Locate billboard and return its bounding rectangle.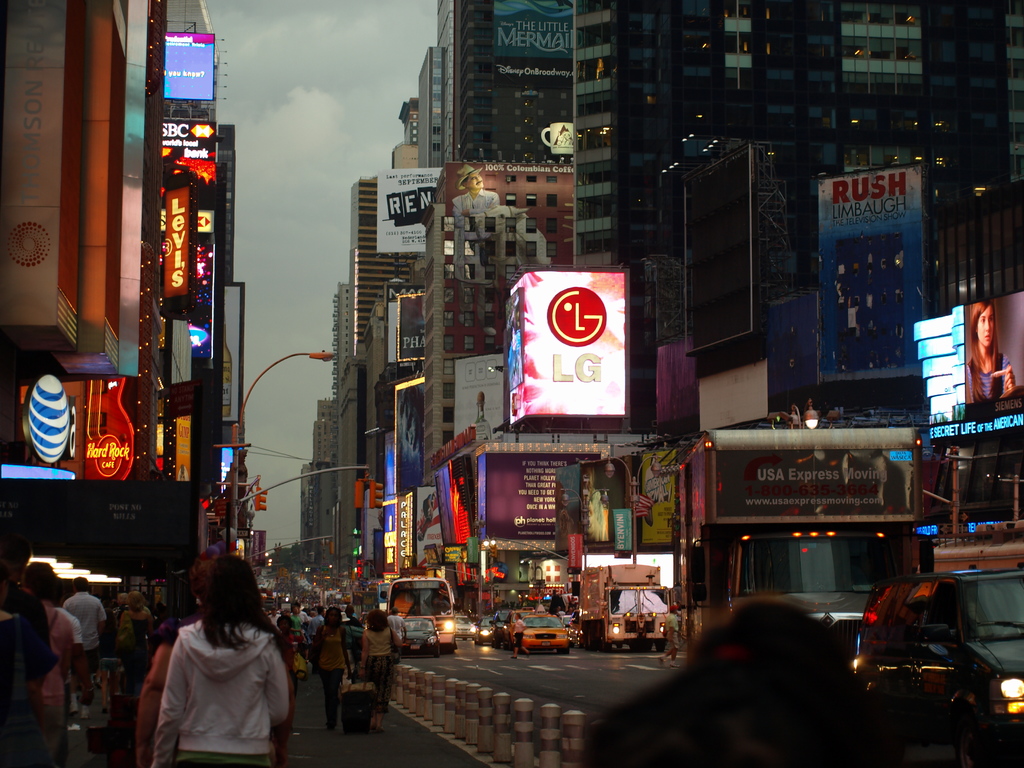
locate(163, 23, 212, 99).
